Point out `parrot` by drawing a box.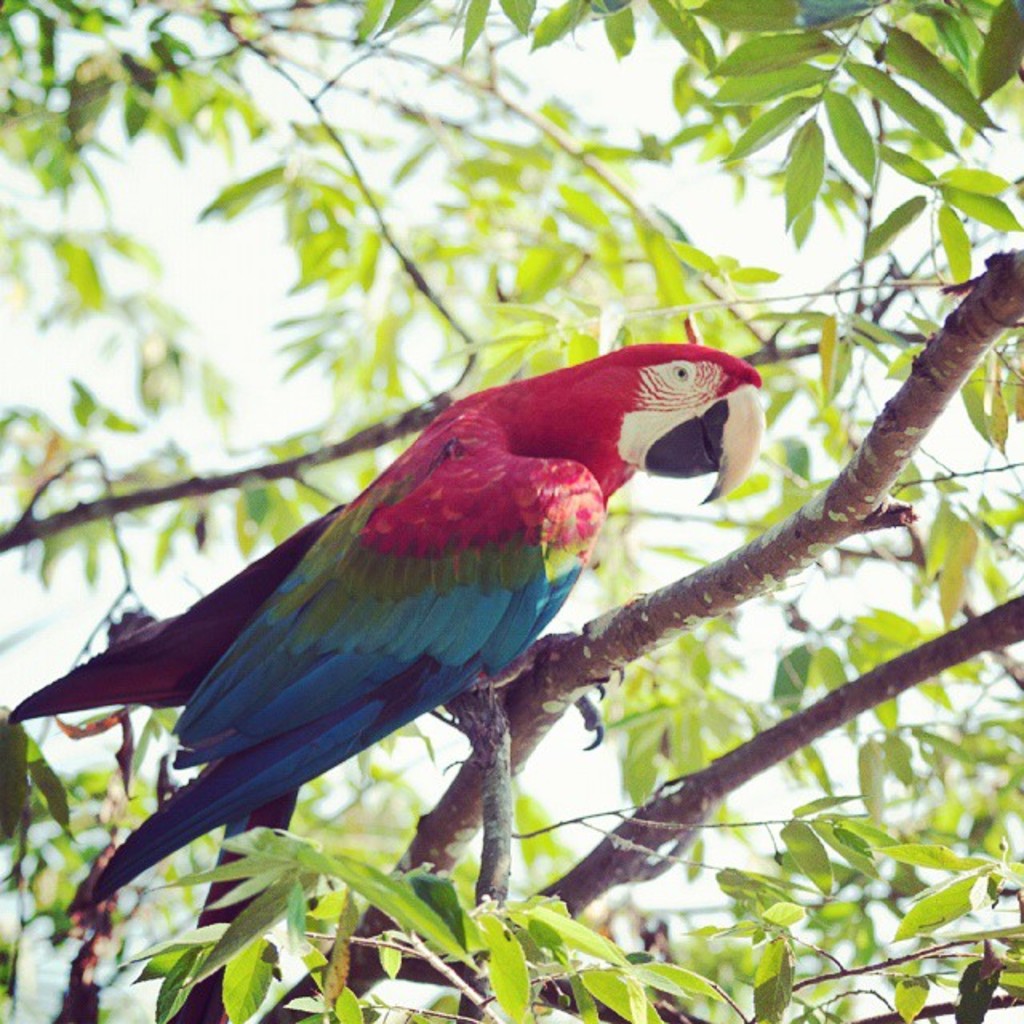
detection(11, 341, 766, 1022).
